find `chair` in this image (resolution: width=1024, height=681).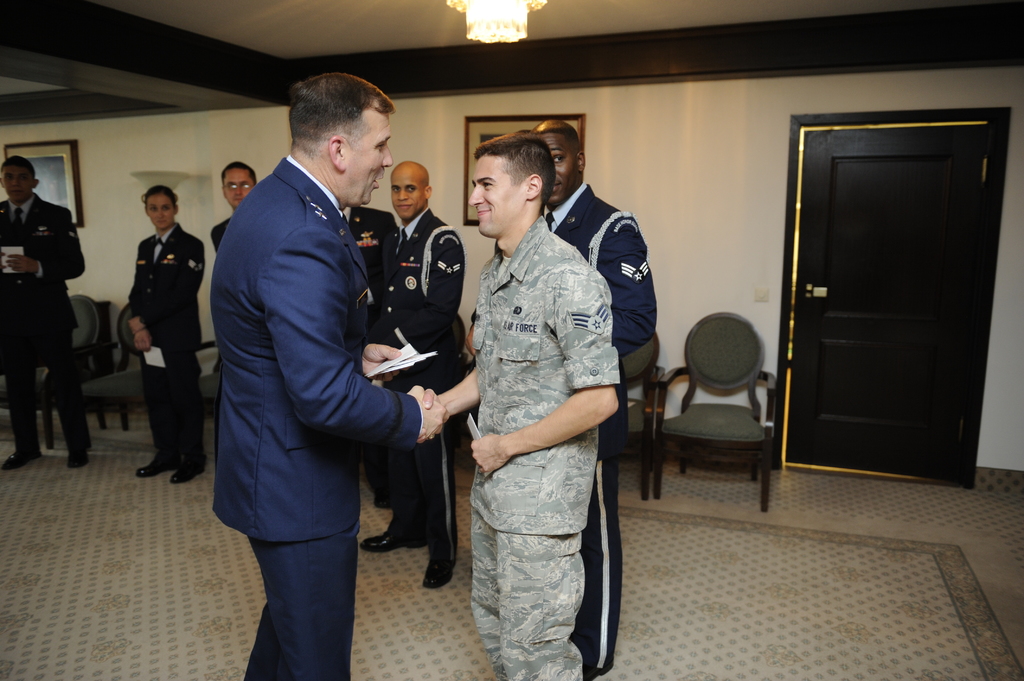
[left=0, top=295, right=110, bottom=450].
